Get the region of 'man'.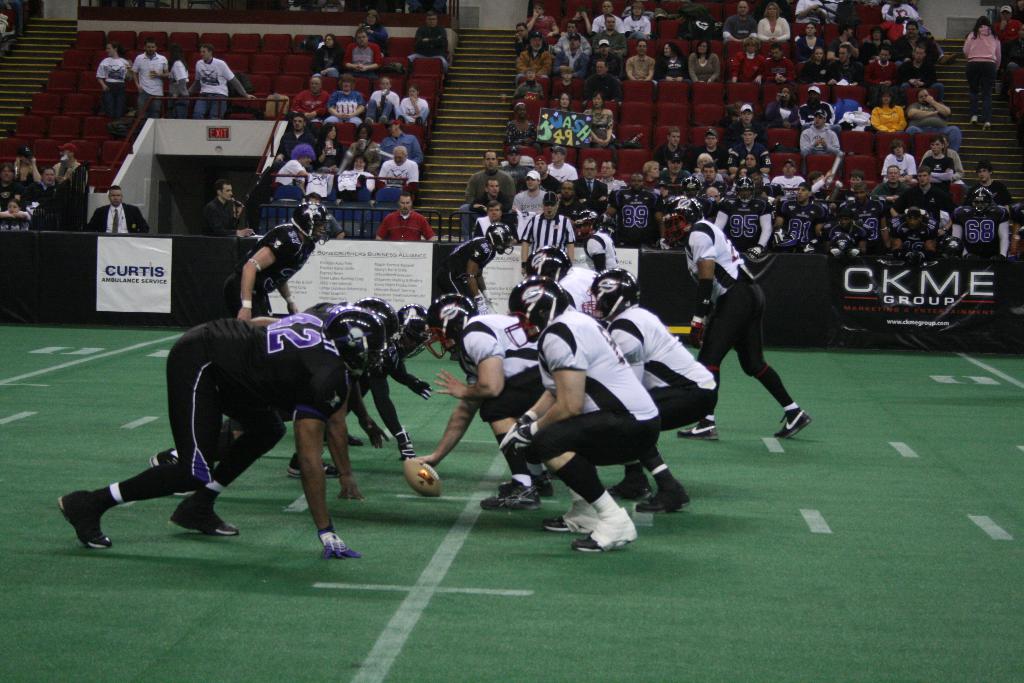
select_region(696, 128, 726, 164).
